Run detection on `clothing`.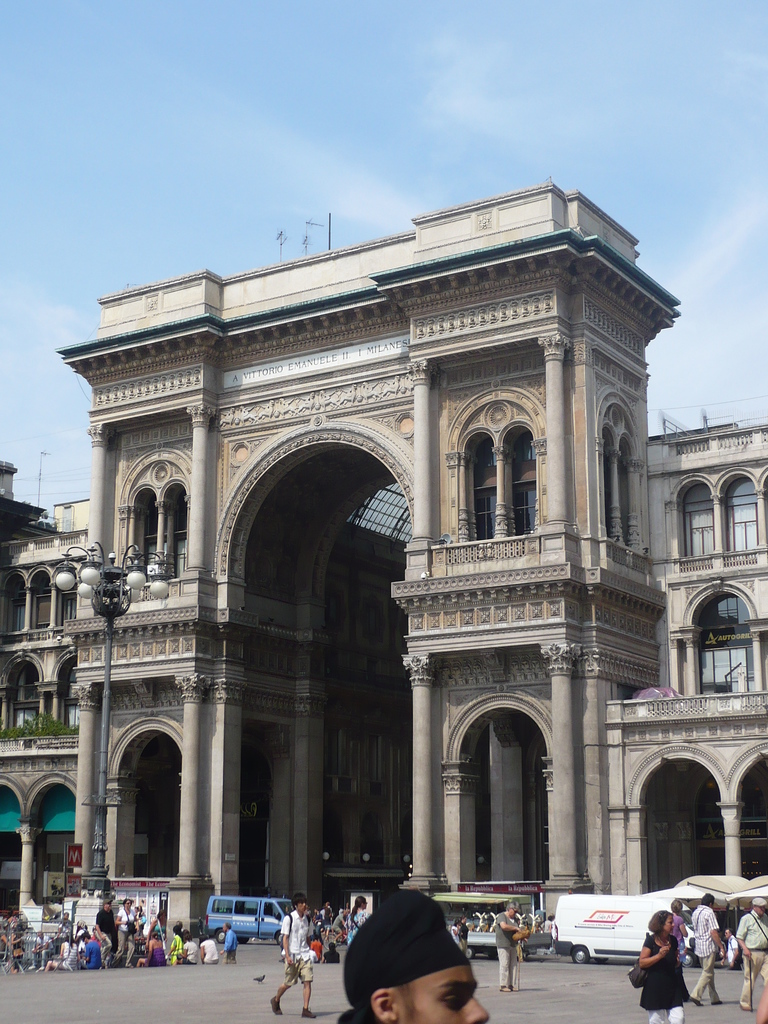
Result: region(452, 923, 459, 944).
